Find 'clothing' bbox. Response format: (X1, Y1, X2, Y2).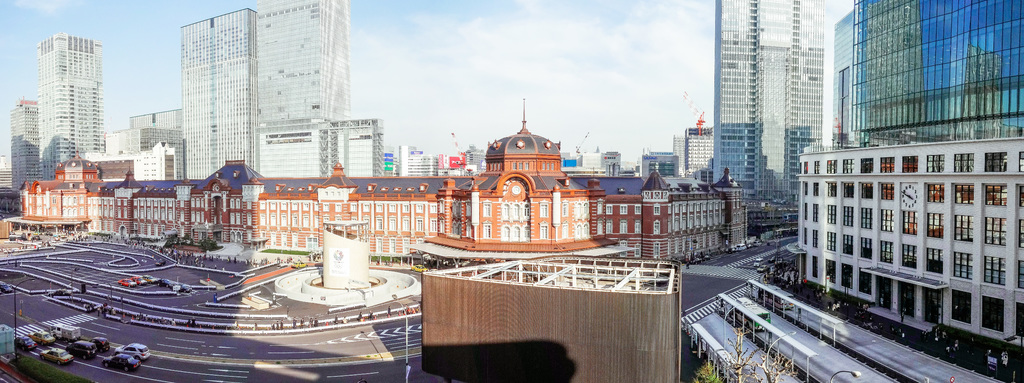
(252, 317, 259, 328).
